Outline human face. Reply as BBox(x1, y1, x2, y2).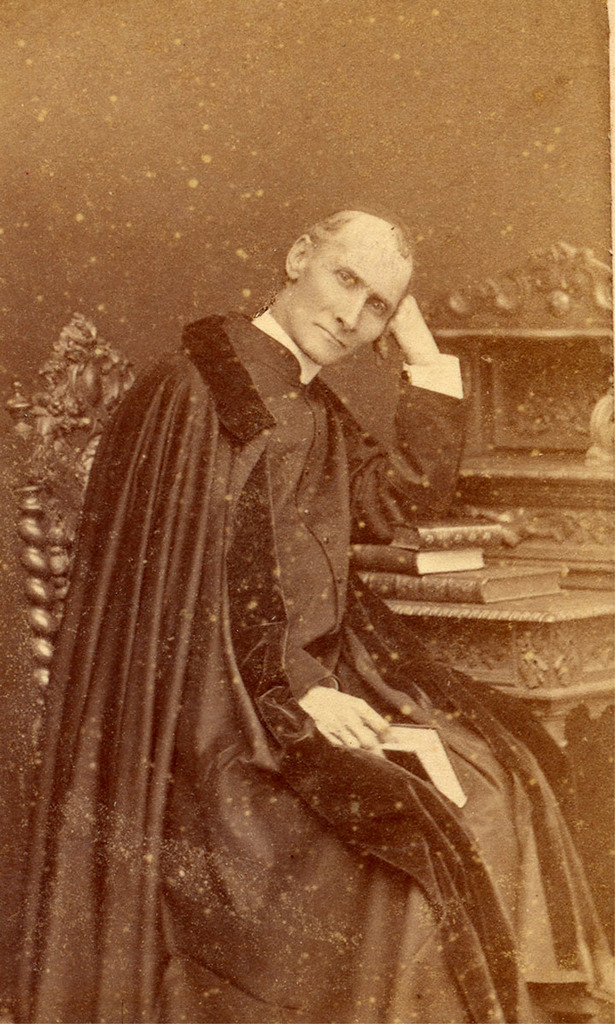
BBox(299, 242, 401, 366).
